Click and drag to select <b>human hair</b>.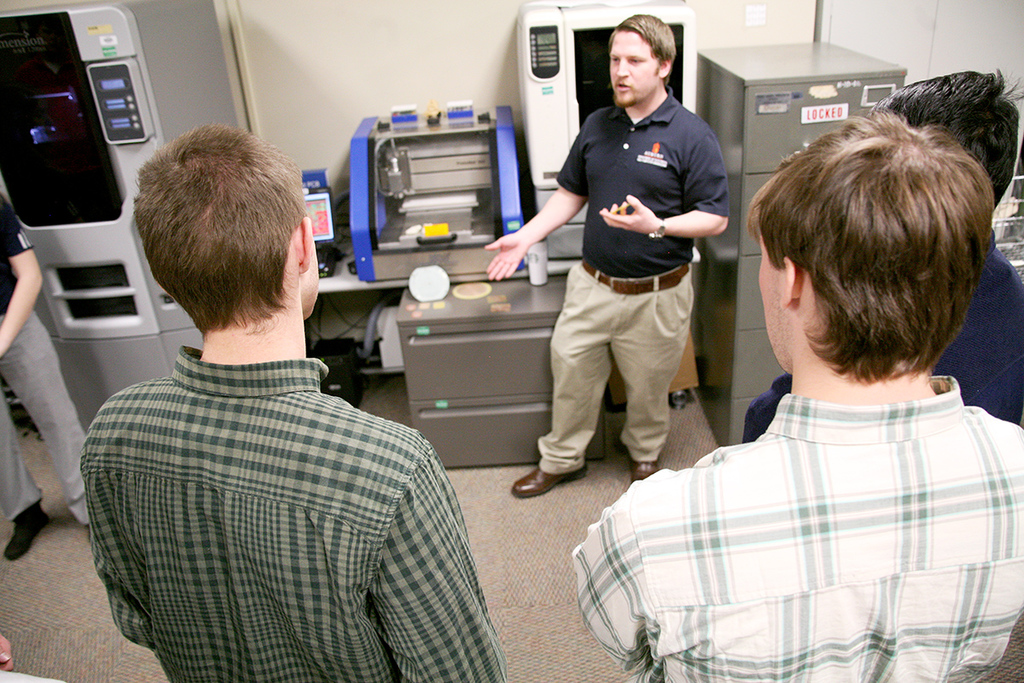
Selection: Rect(870, 67, 1023, 213).
